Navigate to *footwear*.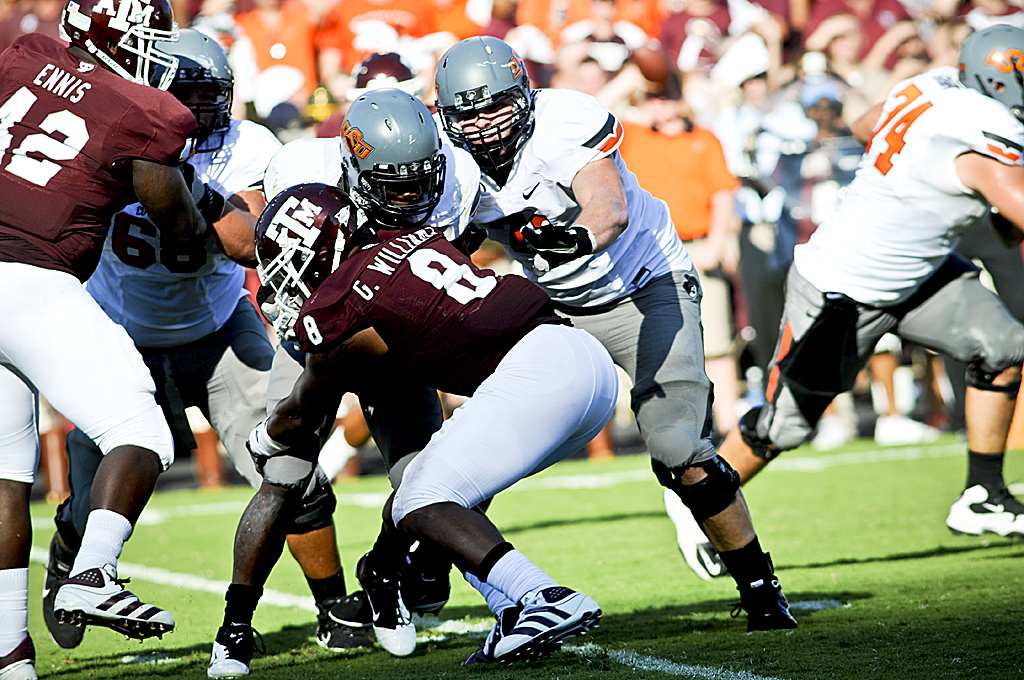
Navigation target: left=658, top=488, right=726, bottom=582.
